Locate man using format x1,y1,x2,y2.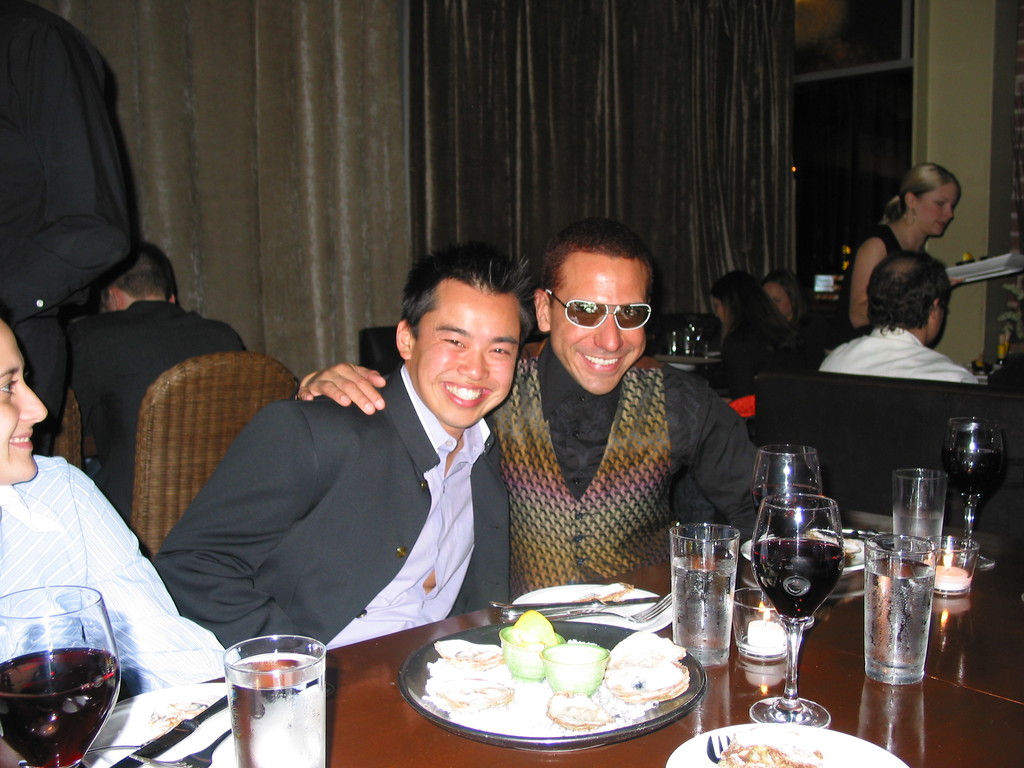
54,236,244,536.
